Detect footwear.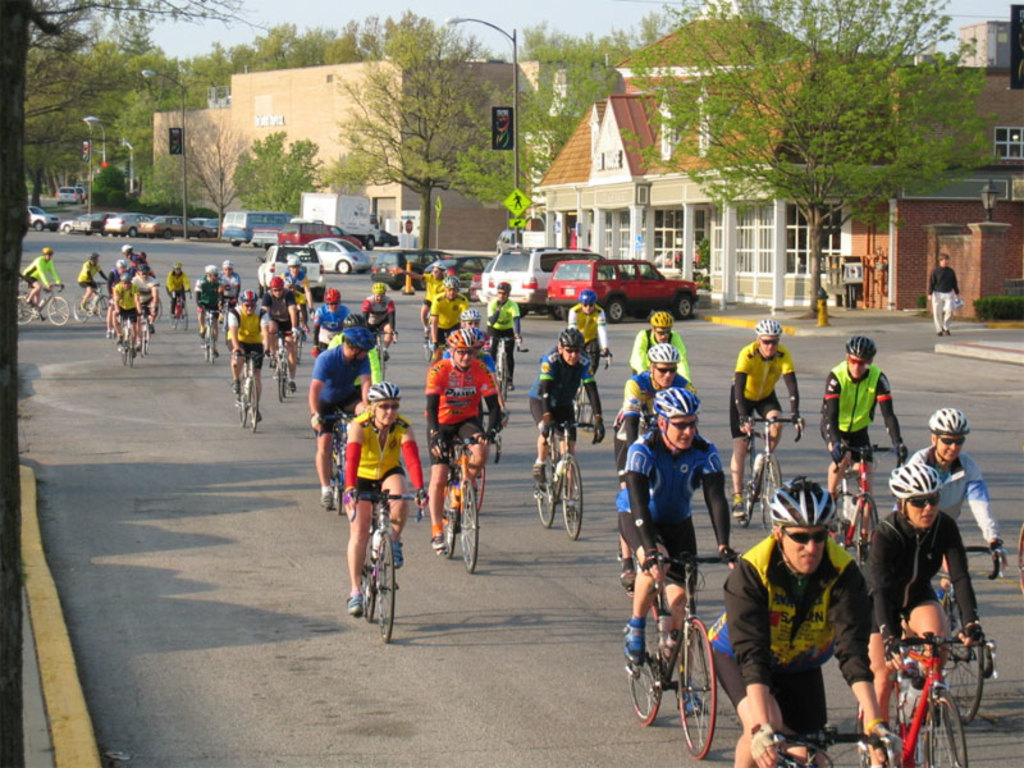
Detected at BBox(266, 353, 278, 372).
